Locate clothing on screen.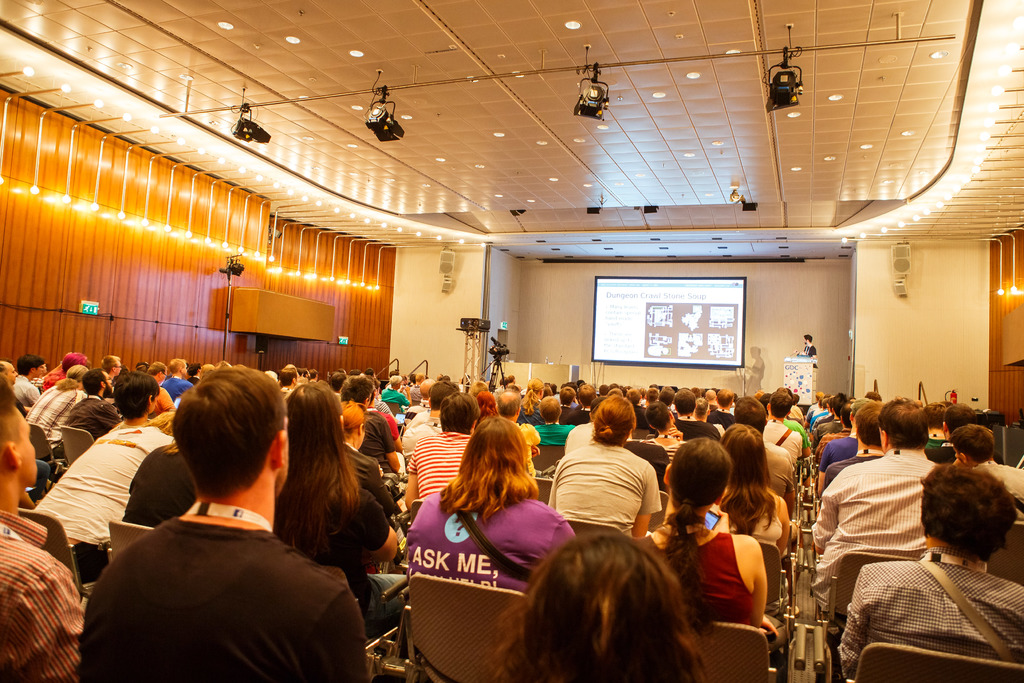
On screen at x1=533 y1=424 x2=576 y2=447.
